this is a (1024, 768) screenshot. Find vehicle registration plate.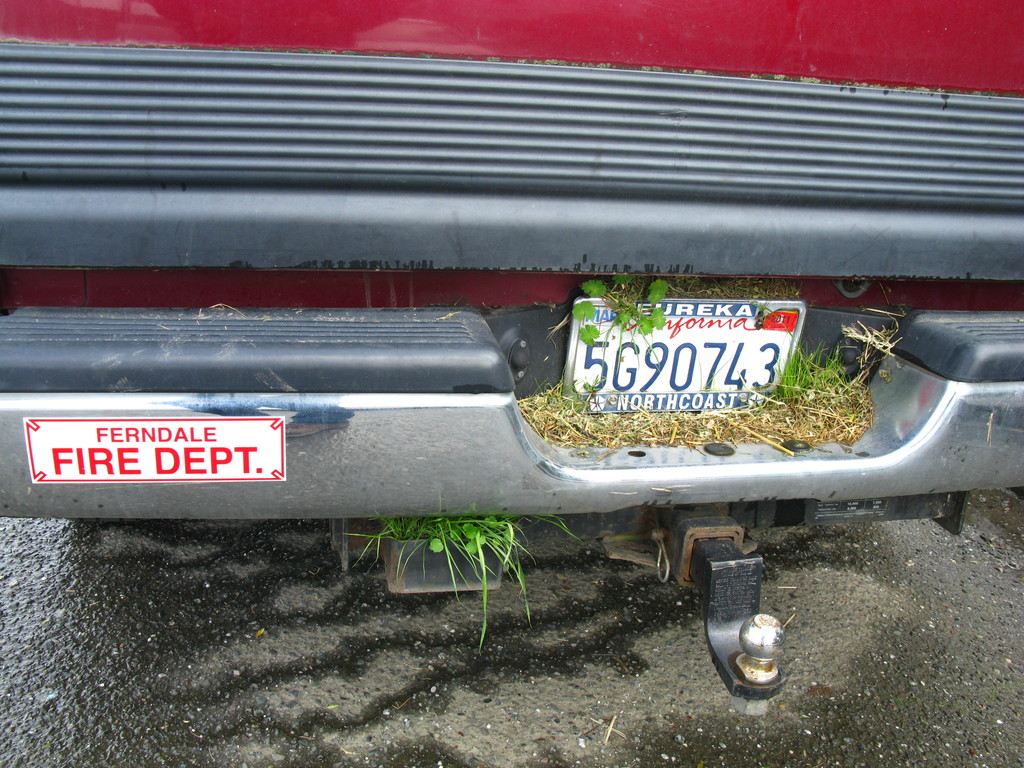
Bounding box: detection(573, 295, 829, 433).
